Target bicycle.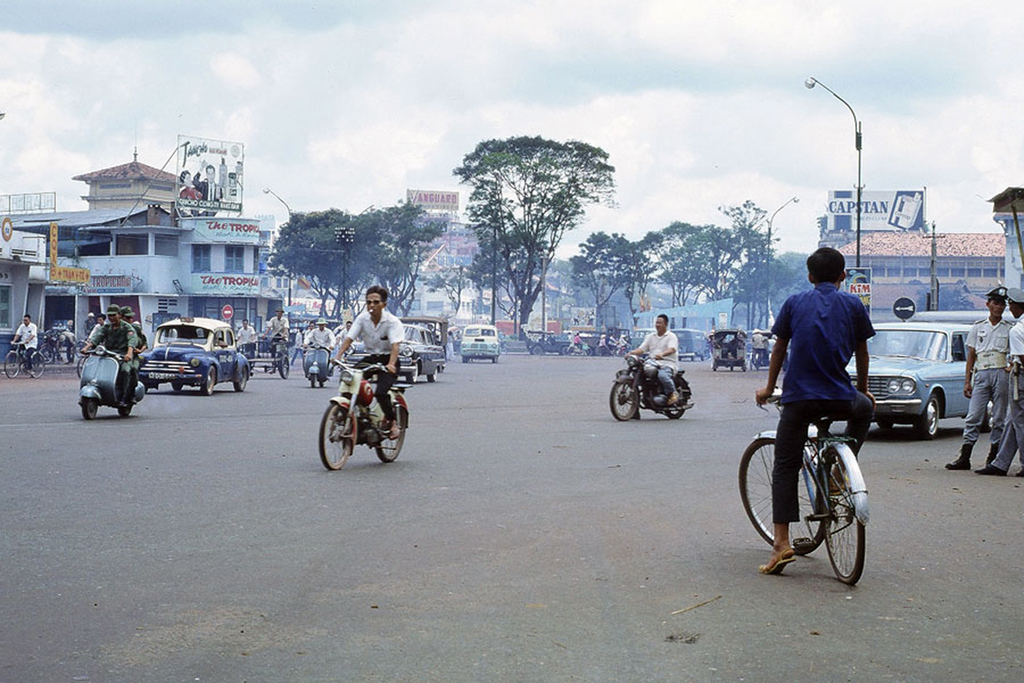
Target region: x1=259, y1=332, x2=304, y2=370.
